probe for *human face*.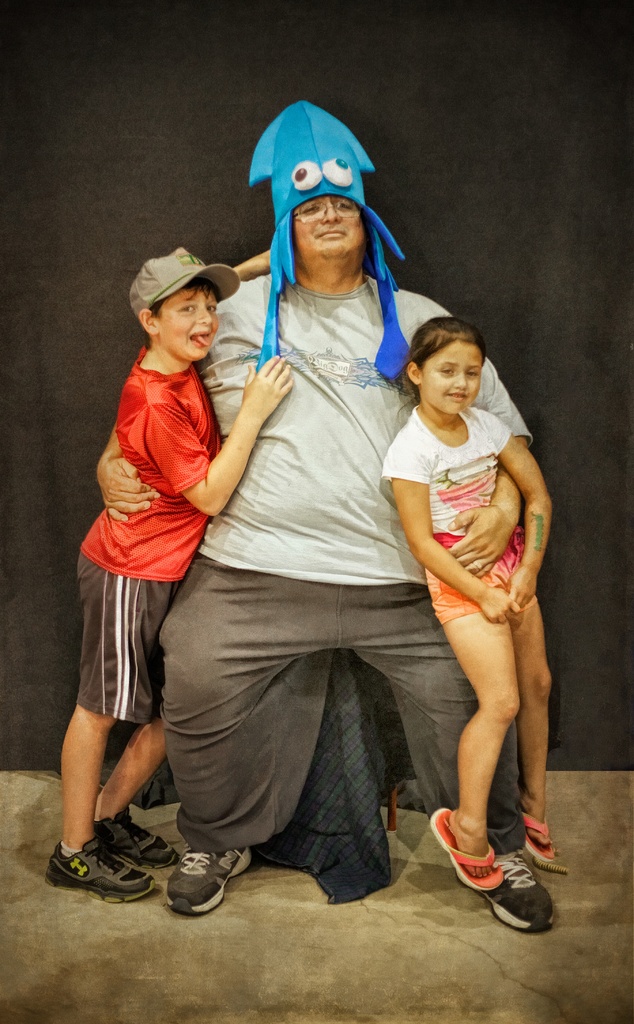
Probe result: rect(295, 196, 366, 258).
